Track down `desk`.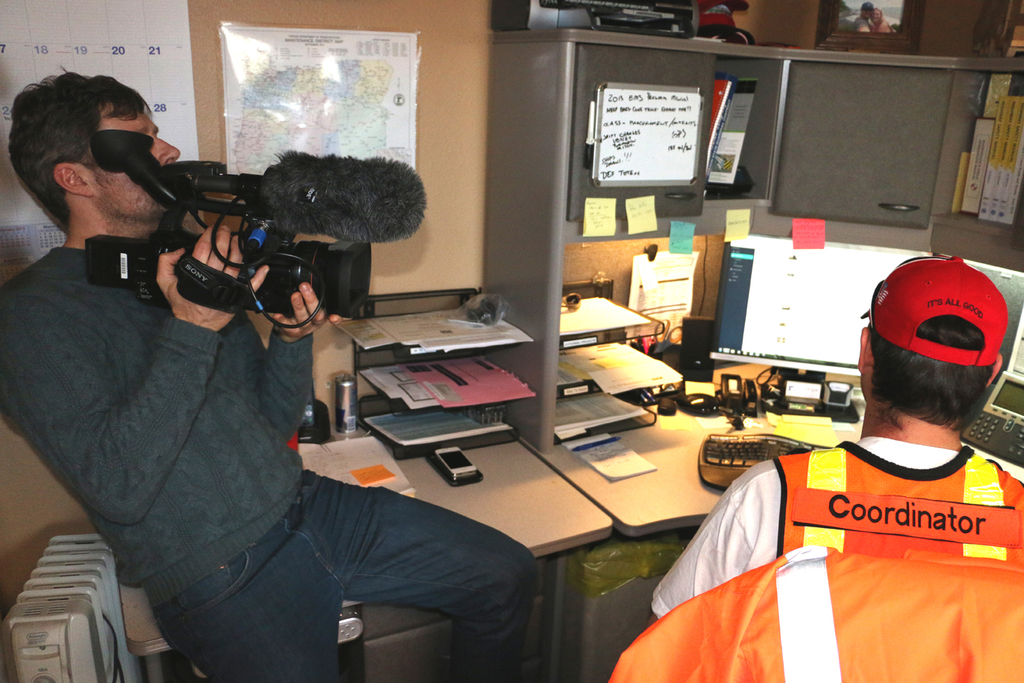
Tracked to [115,423,611,682].
